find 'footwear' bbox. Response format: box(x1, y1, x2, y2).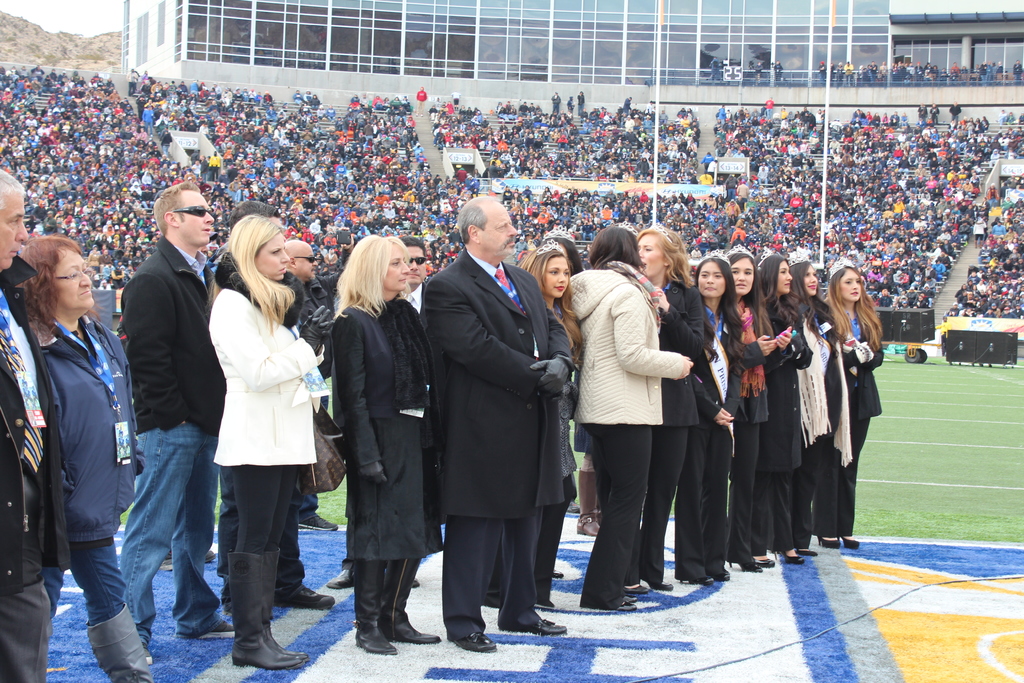
box(785, 554, 808, 566).
